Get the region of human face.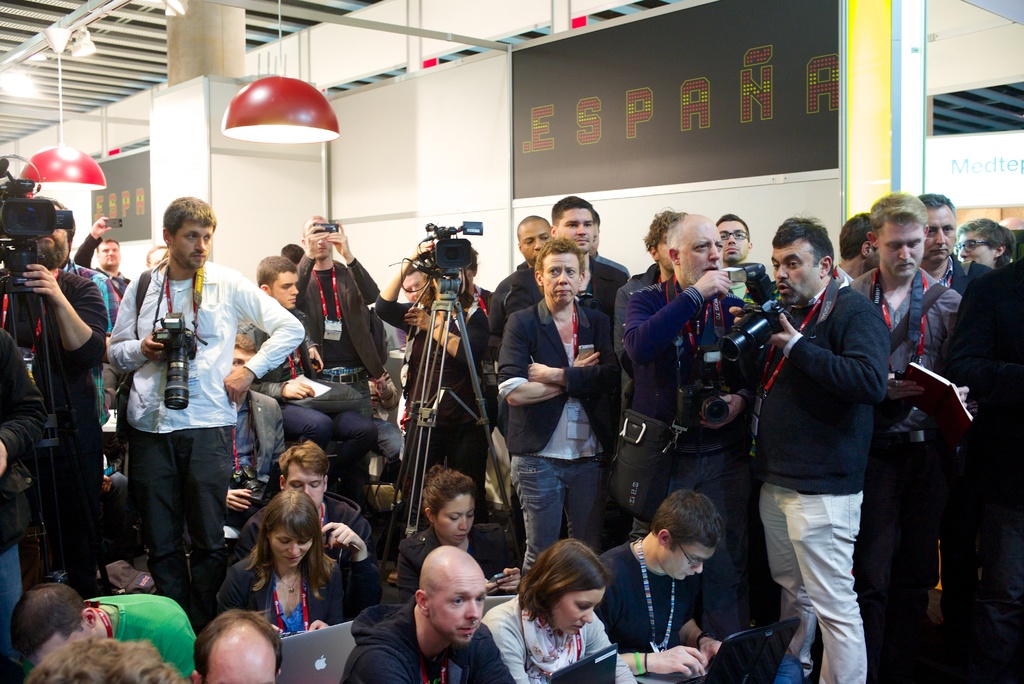
bbox=(205, 642, 277, 683).
